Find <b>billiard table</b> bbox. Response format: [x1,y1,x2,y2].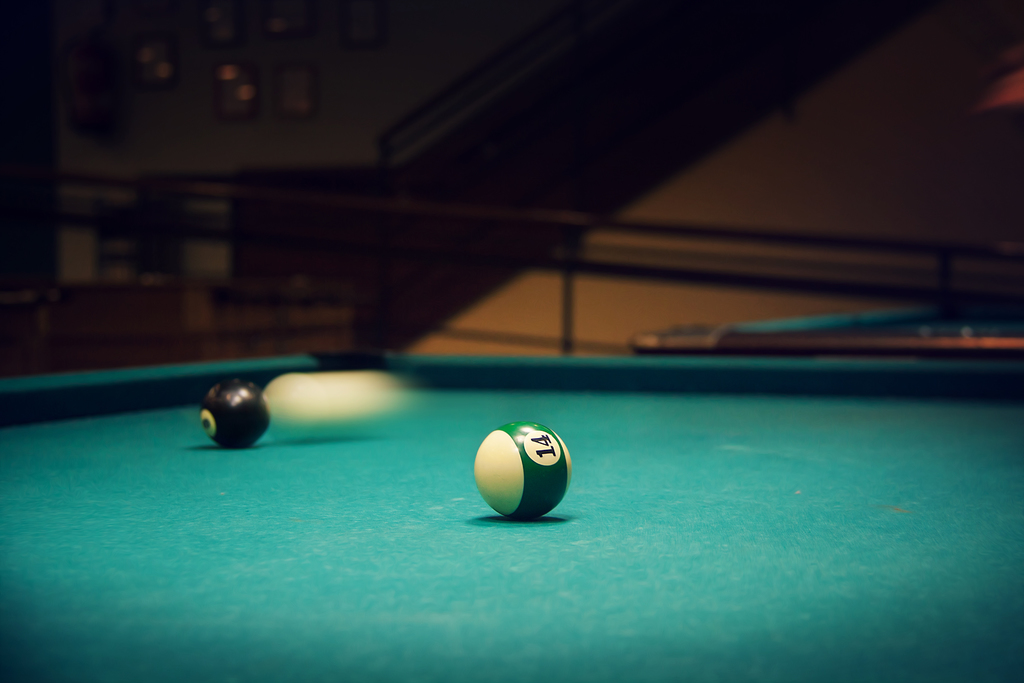
[0,349,1023,682].
